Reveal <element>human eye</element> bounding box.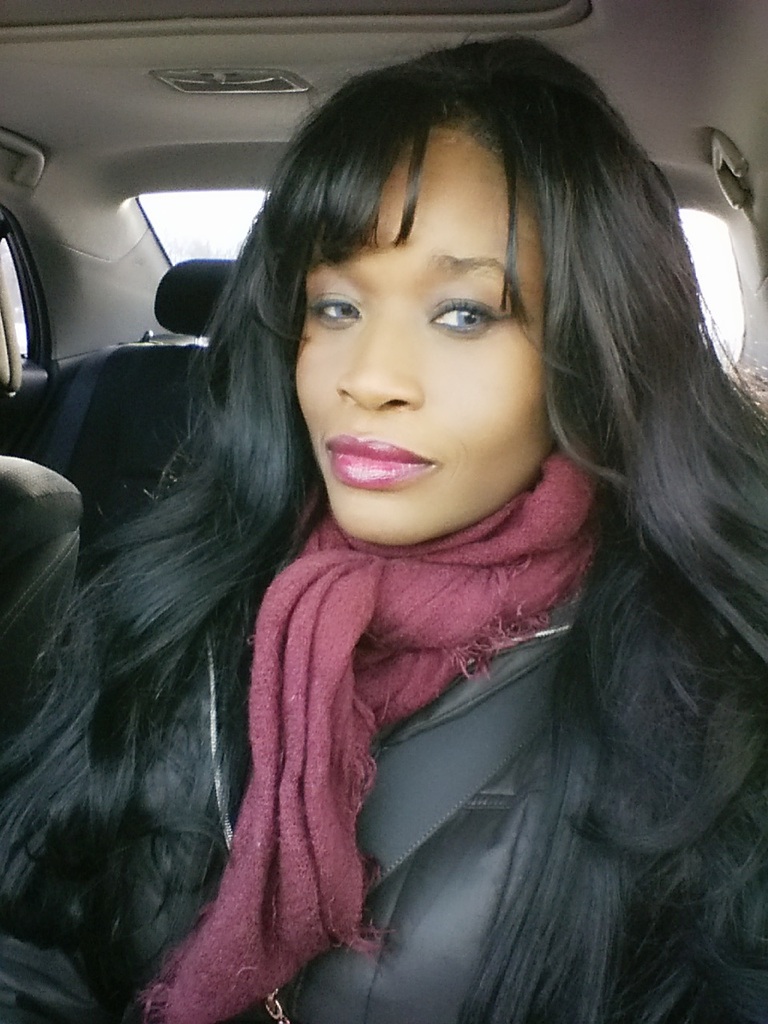
Revealed: locate(425, 294, 500, 336).
